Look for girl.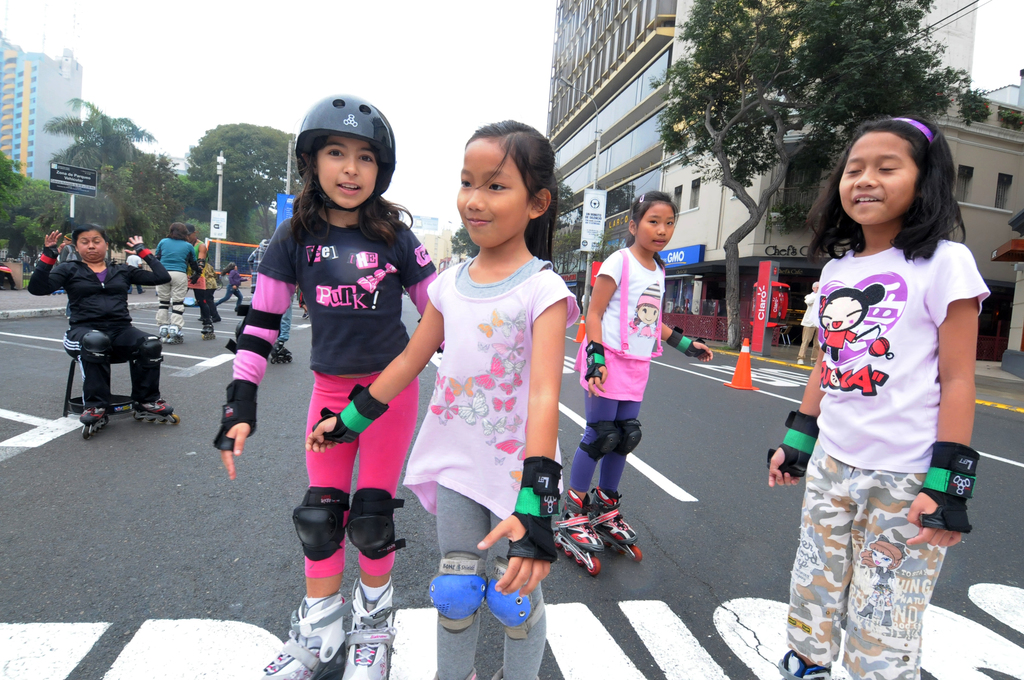
Found: region(552, 190, 714, 577).
